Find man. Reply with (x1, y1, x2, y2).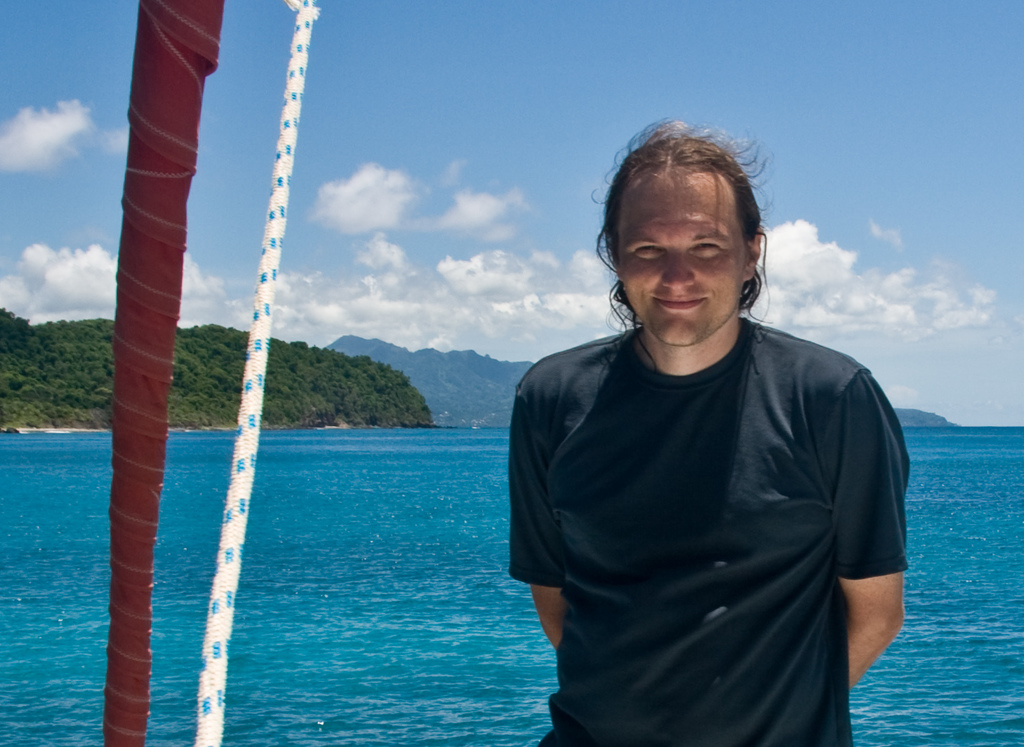
(486, 107, 914, 746).
